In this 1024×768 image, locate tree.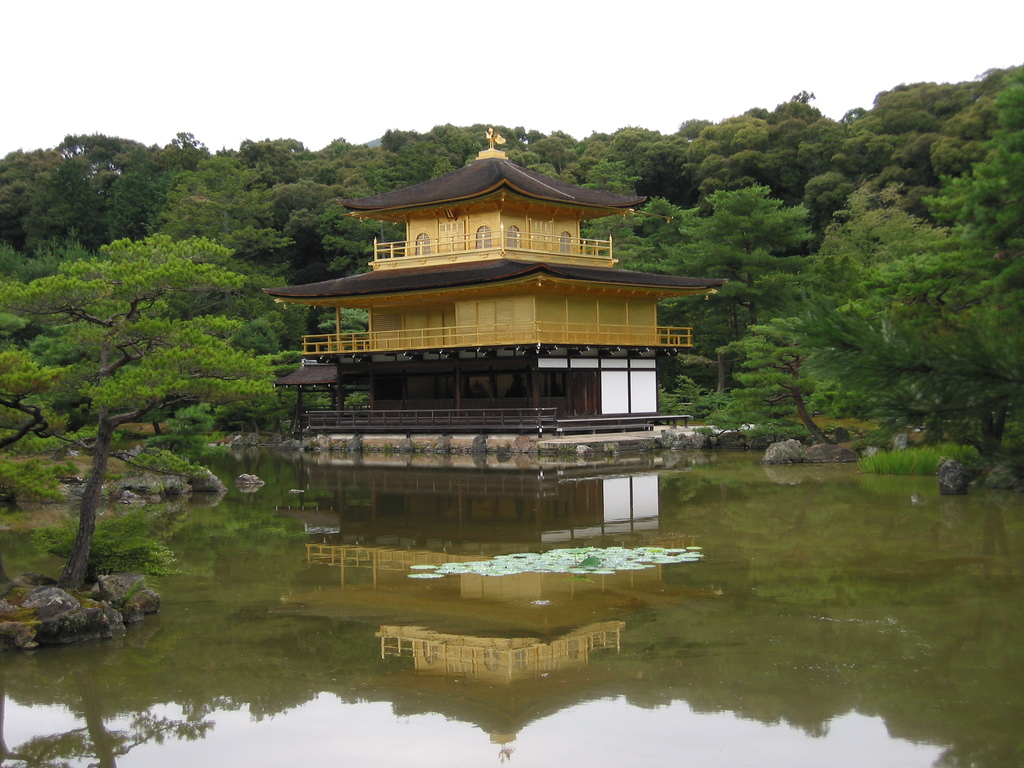
Bounding box: [left=582, top=203, right=688, bottom=280].
